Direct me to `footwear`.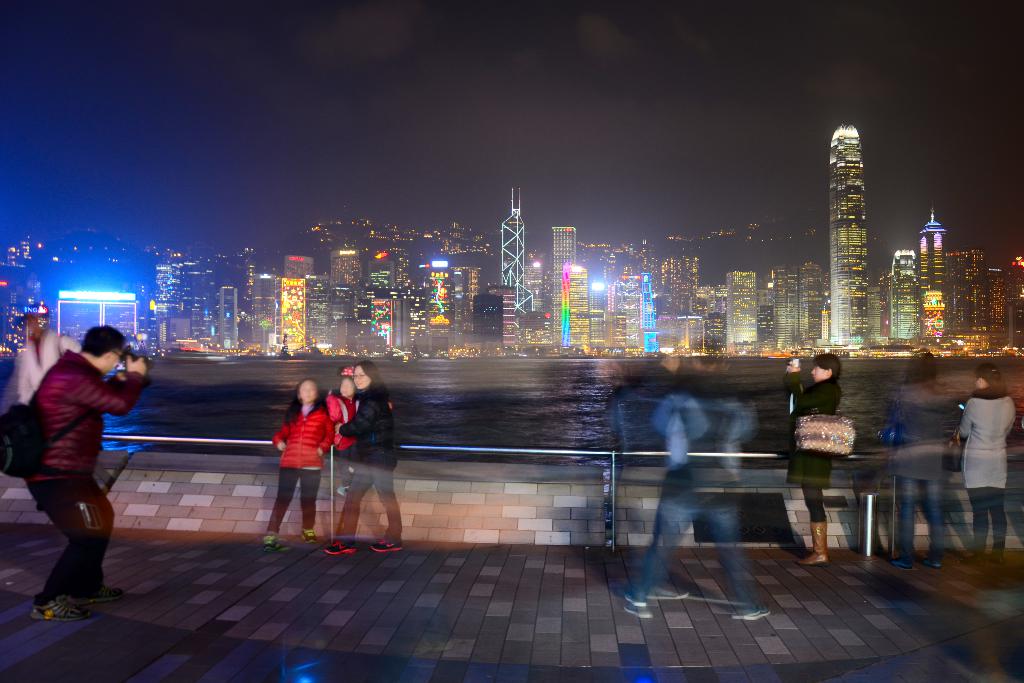
Direction: region(885, 559, 910, 573).
